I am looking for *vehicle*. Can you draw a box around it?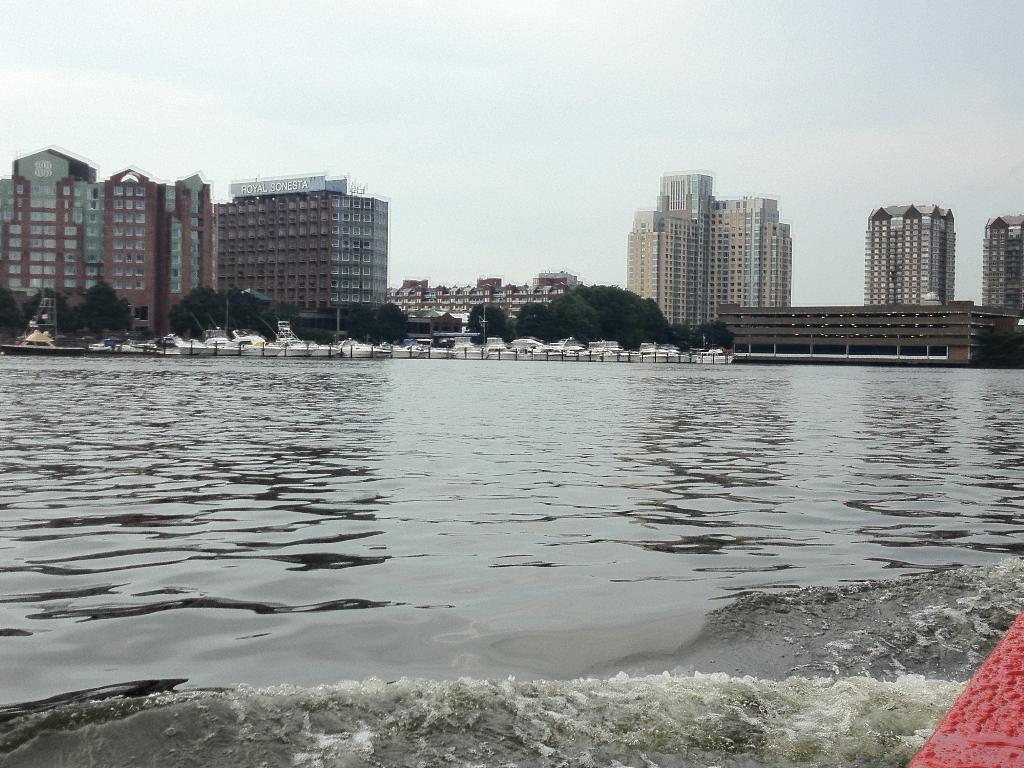
Sure, the bounding box is x1=86, y1=342, x2=136, y2=355.
